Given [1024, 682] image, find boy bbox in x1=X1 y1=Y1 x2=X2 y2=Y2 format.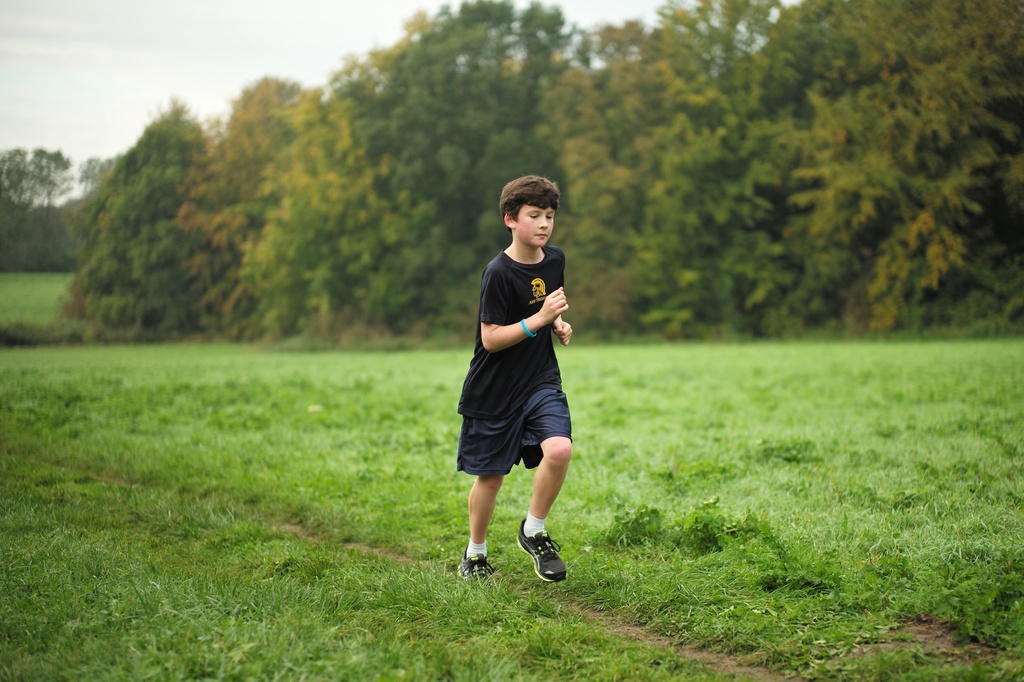
x1=454 y1=174 x2=578 y2=583.
